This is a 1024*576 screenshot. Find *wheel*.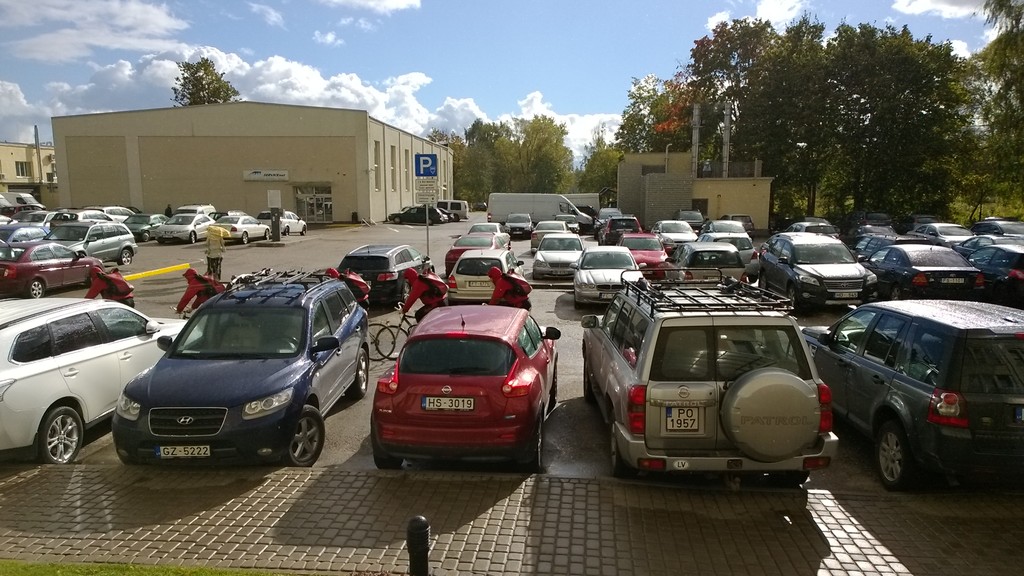
Bounding box: Rect(30, 278, 44, 298).
